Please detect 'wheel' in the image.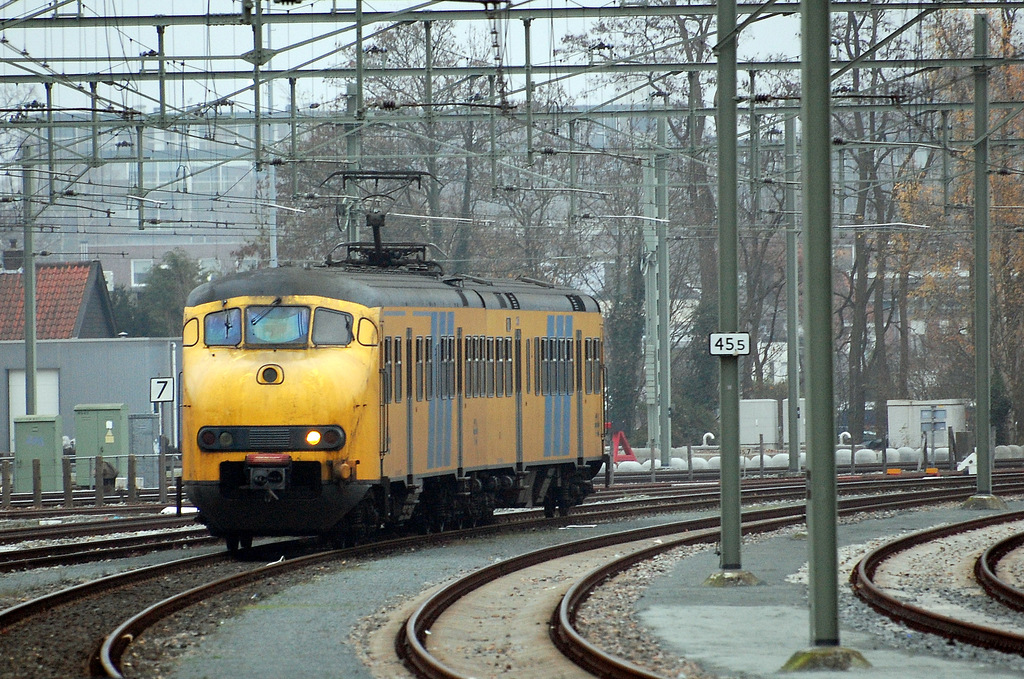
select_region(225, 529, 236, 552).
